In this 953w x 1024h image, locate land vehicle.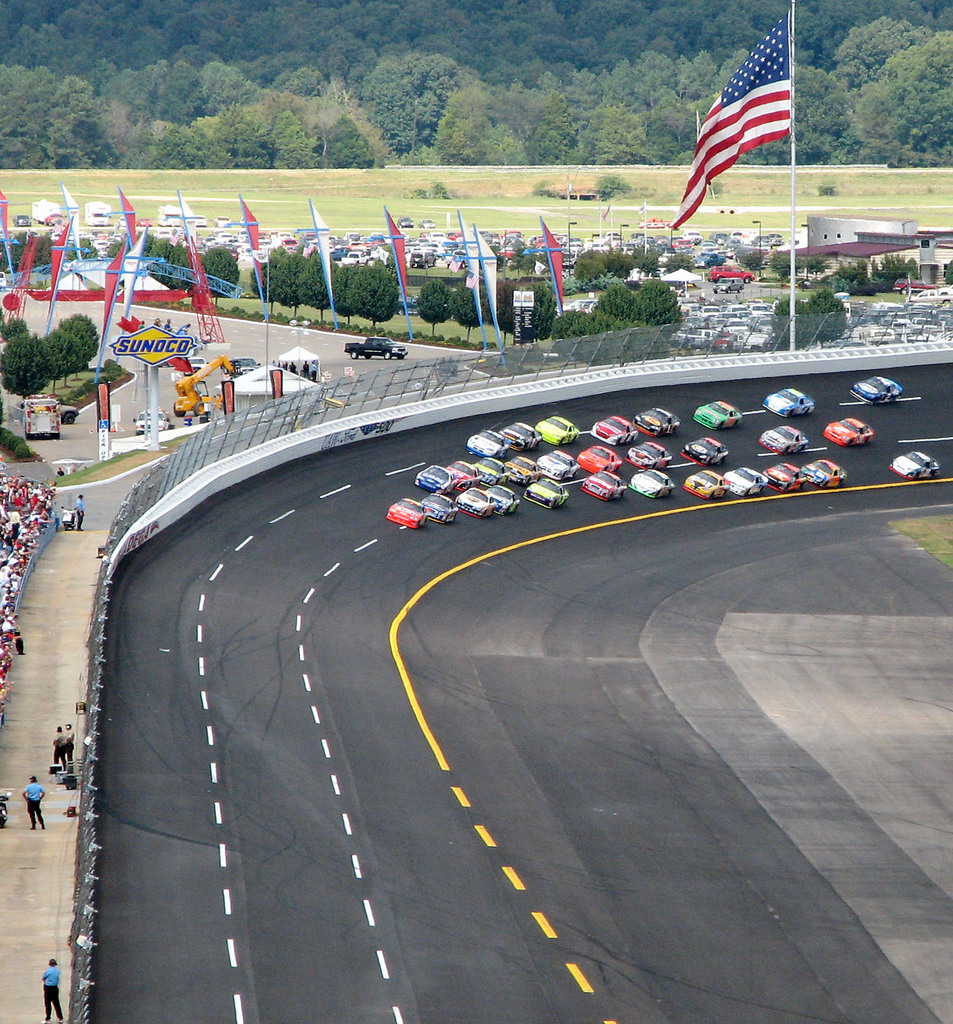
Bounding box: Rect(413, 463, 459, 494).
